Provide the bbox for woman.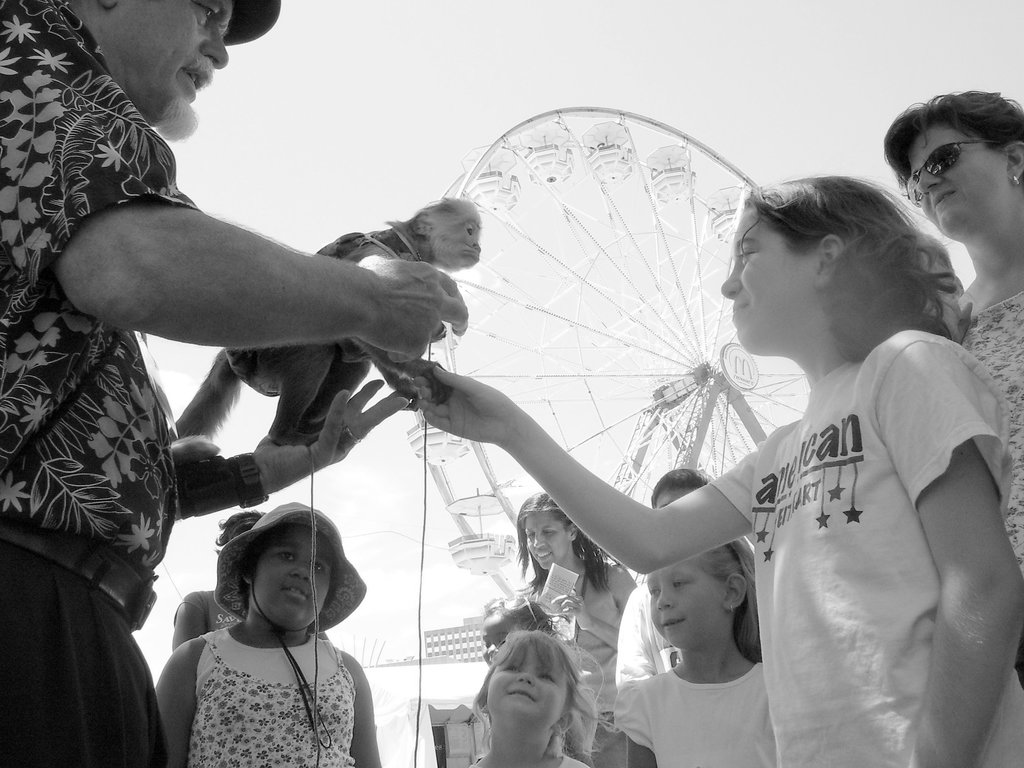
left=514, top=493, right=637, bottom=767.
